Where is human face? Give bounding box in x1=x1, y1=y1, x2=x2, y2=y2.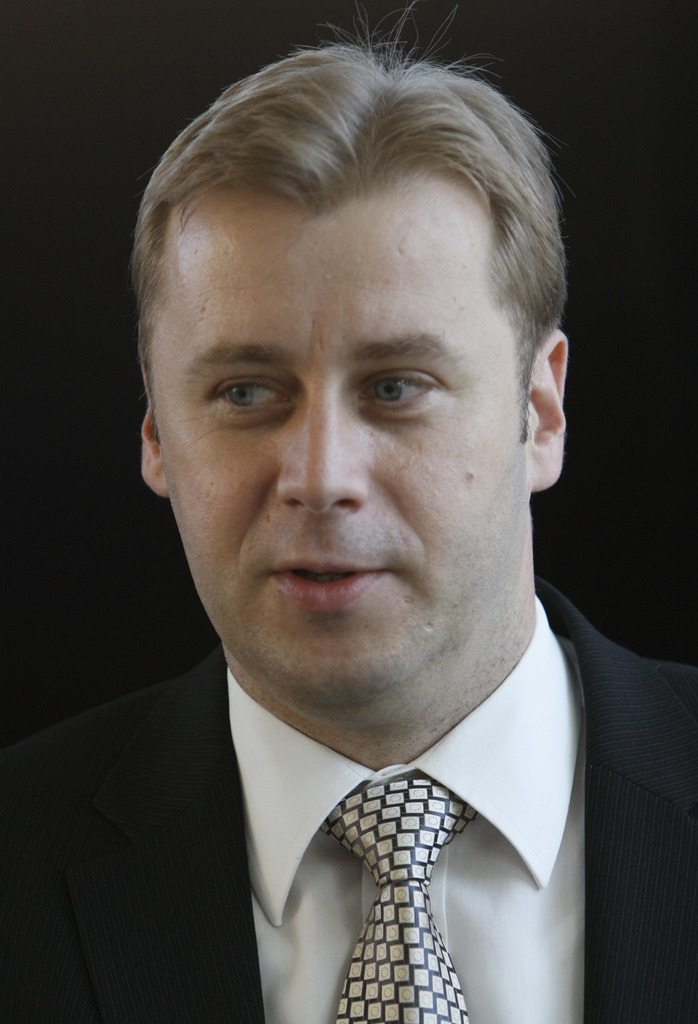
x1=152, y1=122, x2=543, y2=687.
